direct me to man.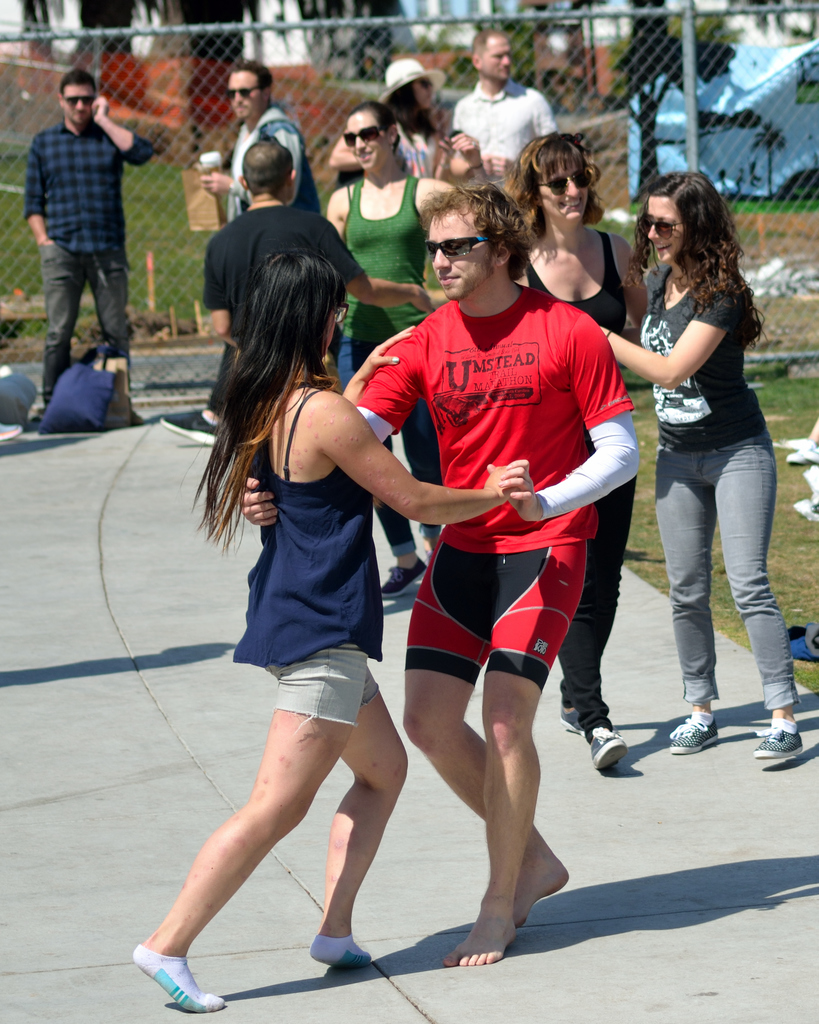
Direction: [left=242, top=185, right=644, bottom=967].
